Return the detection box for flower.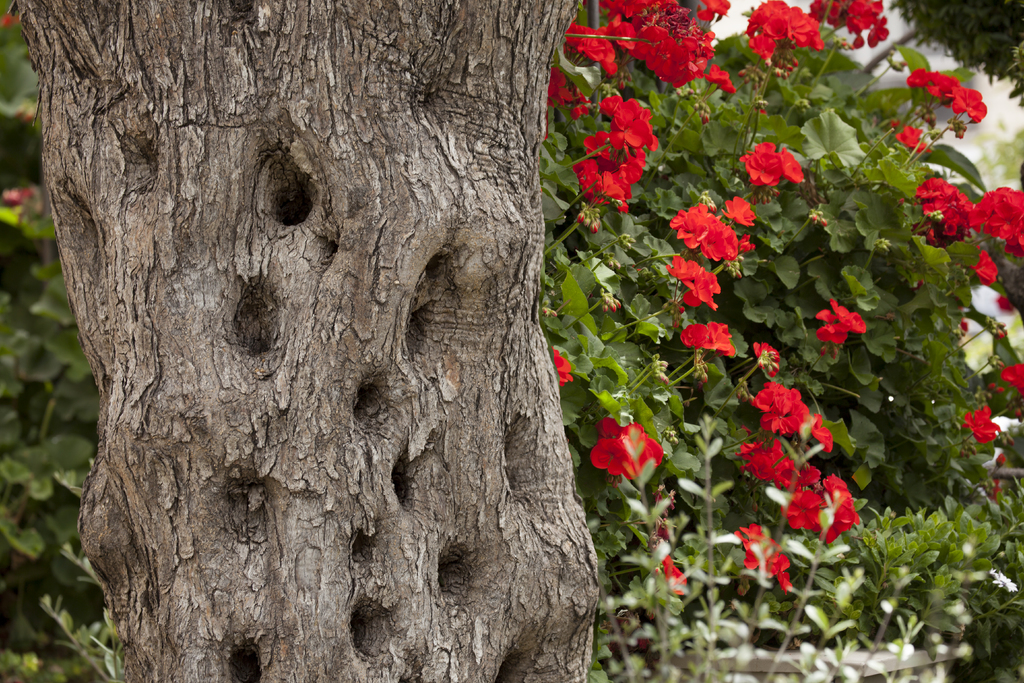
x1=963 y1=404 x2=1000 y2=443.
